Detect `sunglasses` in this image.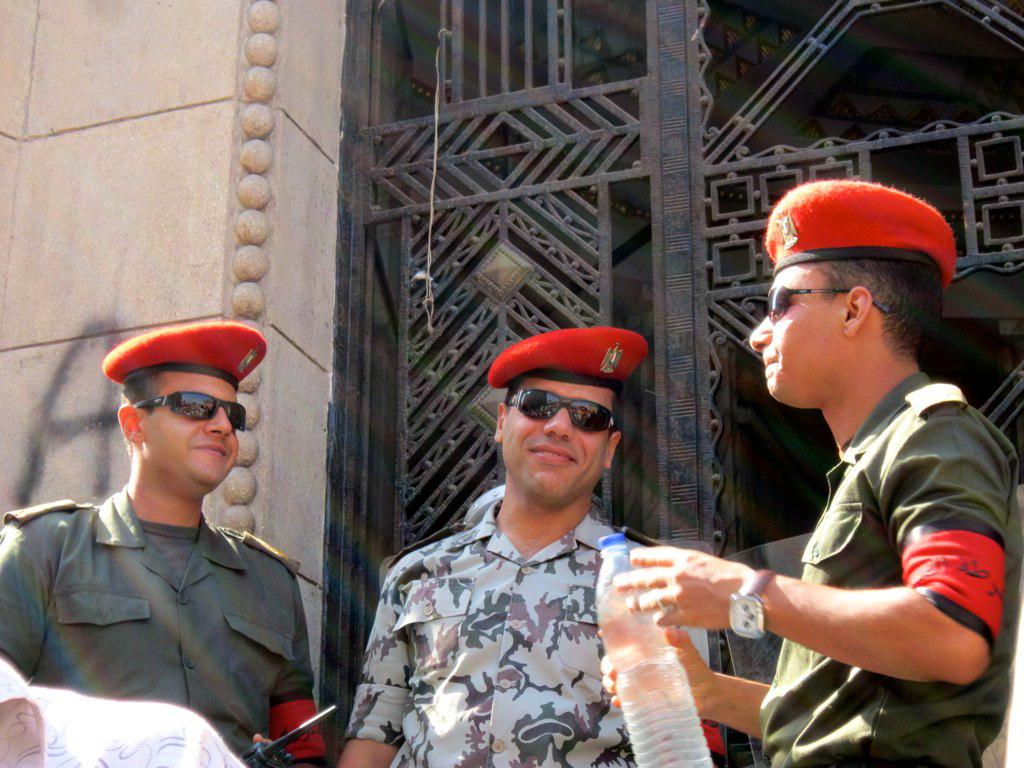
Detection: (513,388,615,437).
